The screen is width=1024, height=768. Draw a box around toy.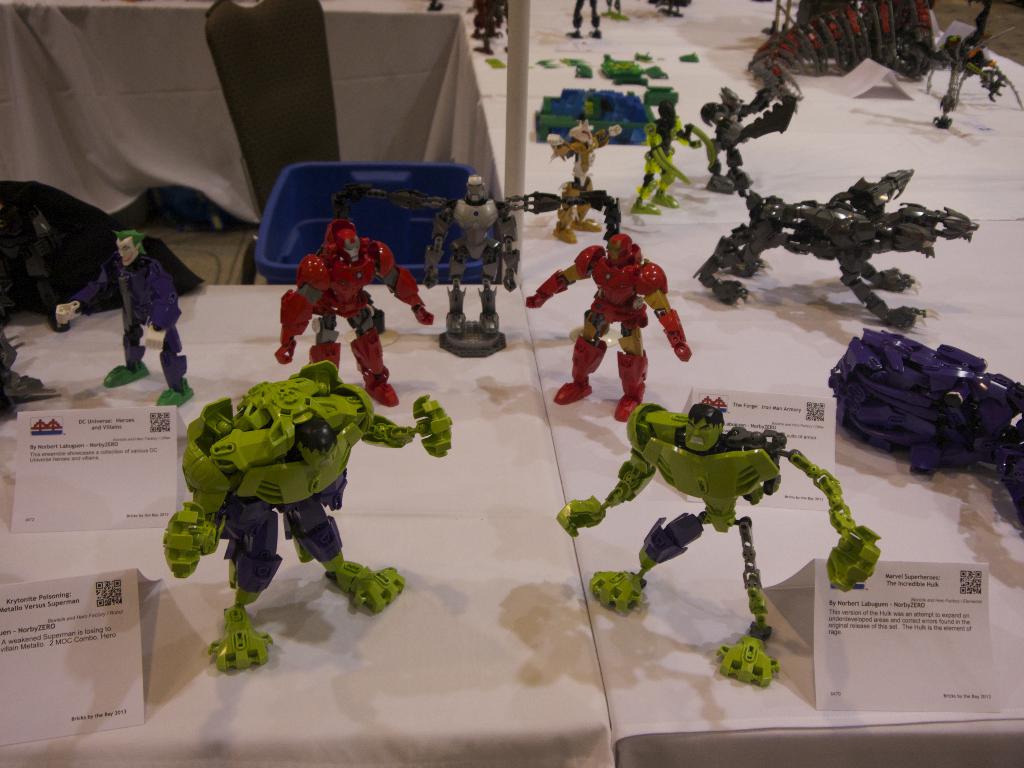
select_region(547, 120, 623, 245).
